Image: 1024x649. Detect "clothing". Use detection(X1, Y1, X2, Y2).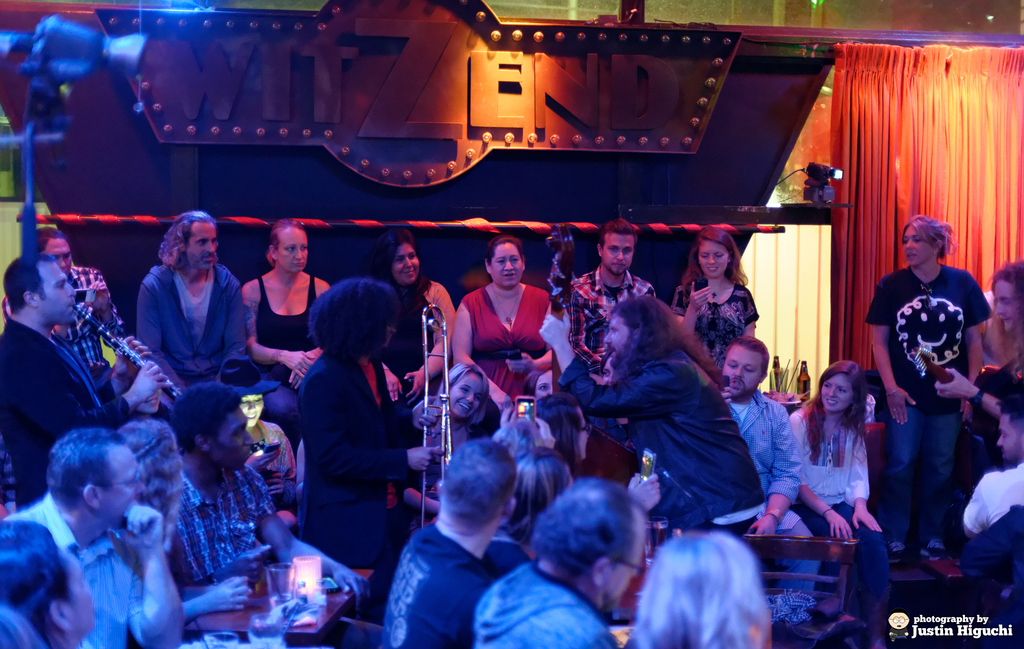
detection(0, 493, 150, 648).
